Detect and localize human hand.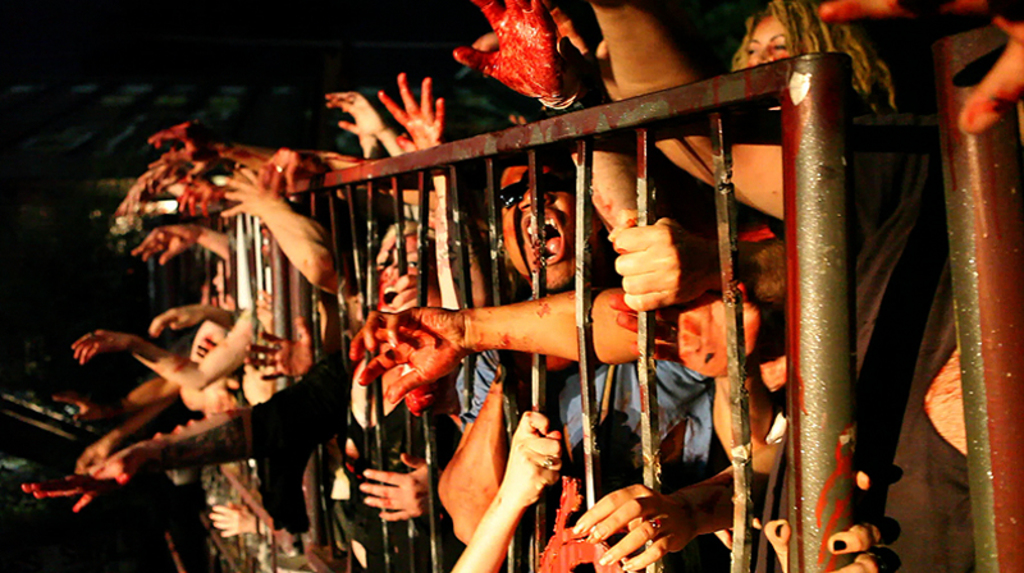
Localized at l=570, t=478, r=692, b=572.
